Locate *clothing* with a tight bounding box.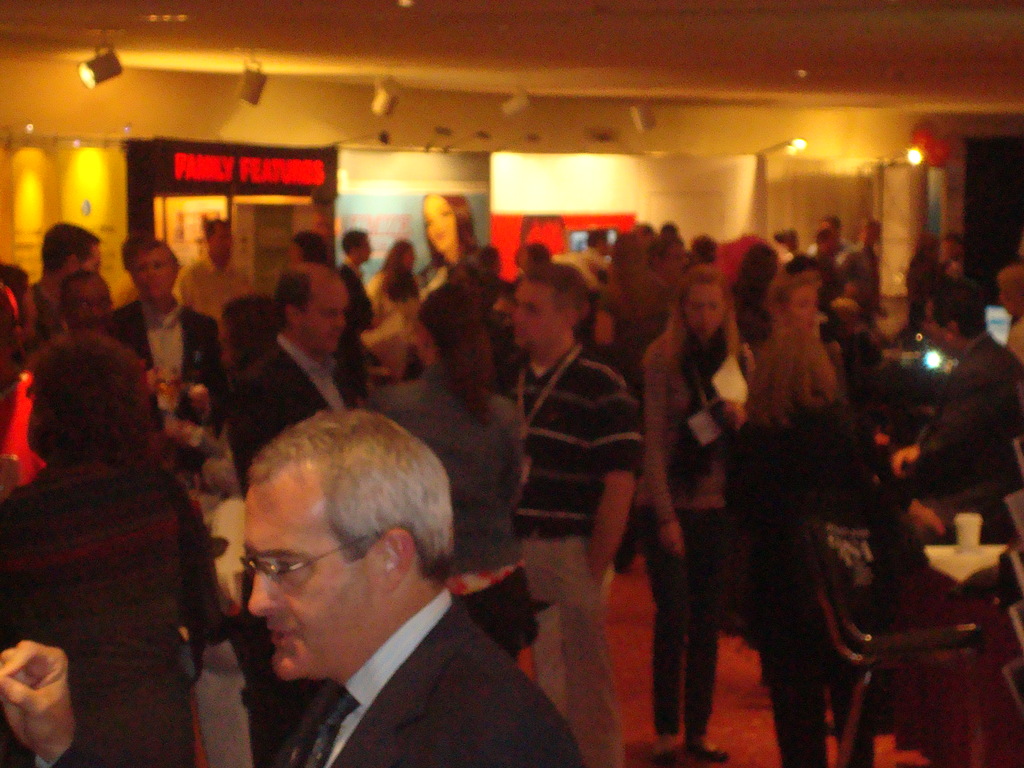
13:284:58:367.
